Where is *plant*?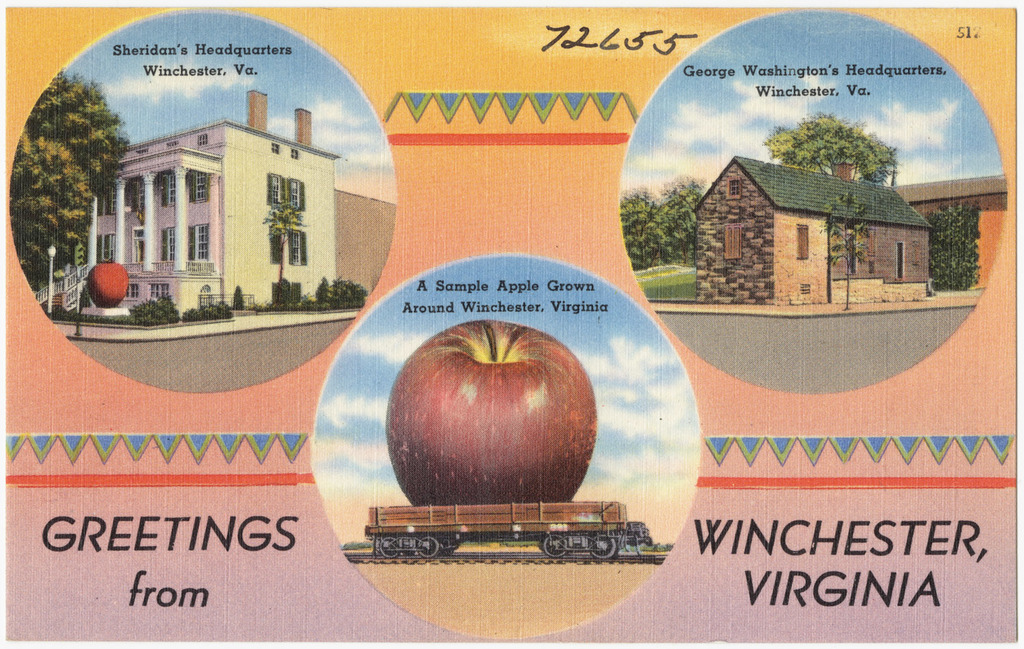
bbox=[132, 295, 183, 324].
